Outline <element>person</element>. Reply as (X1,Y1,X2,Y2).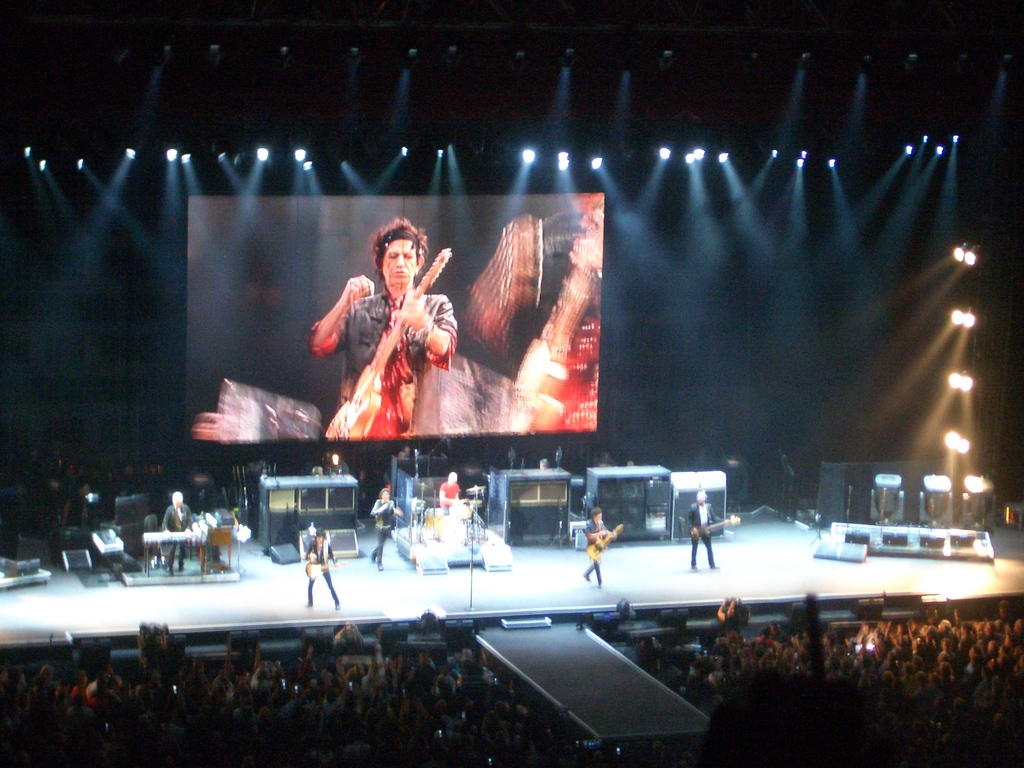
(687,484,737,575).
